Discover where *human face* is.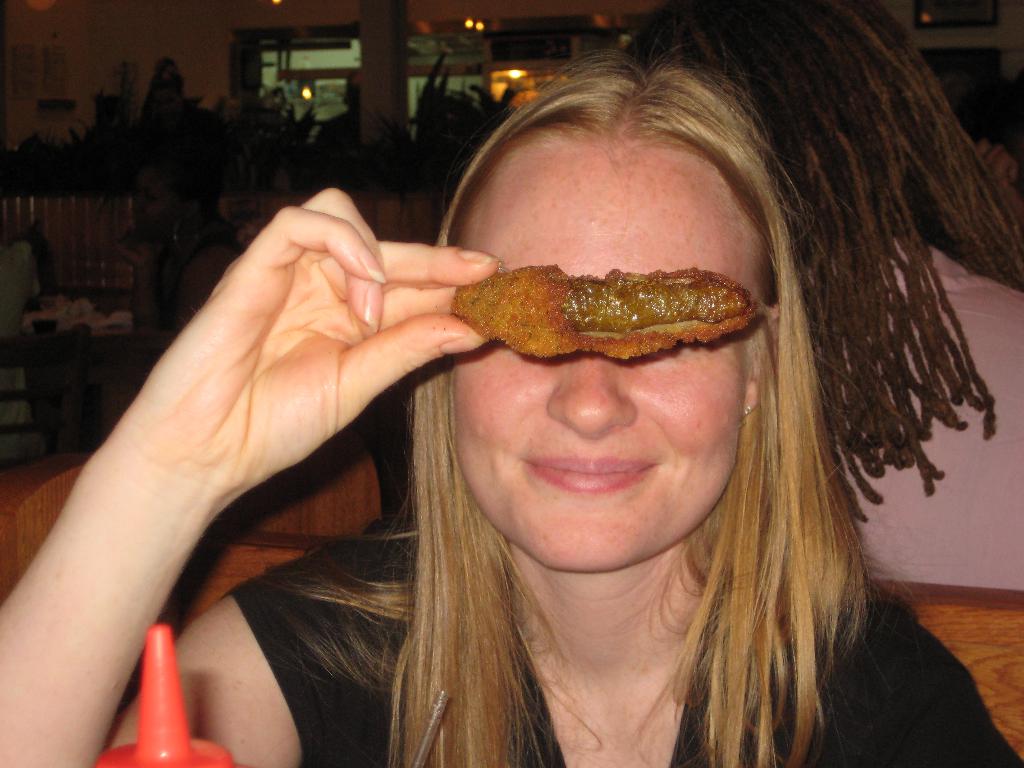
Discovered at [left=453, top=129, right=765, bottom=575].
